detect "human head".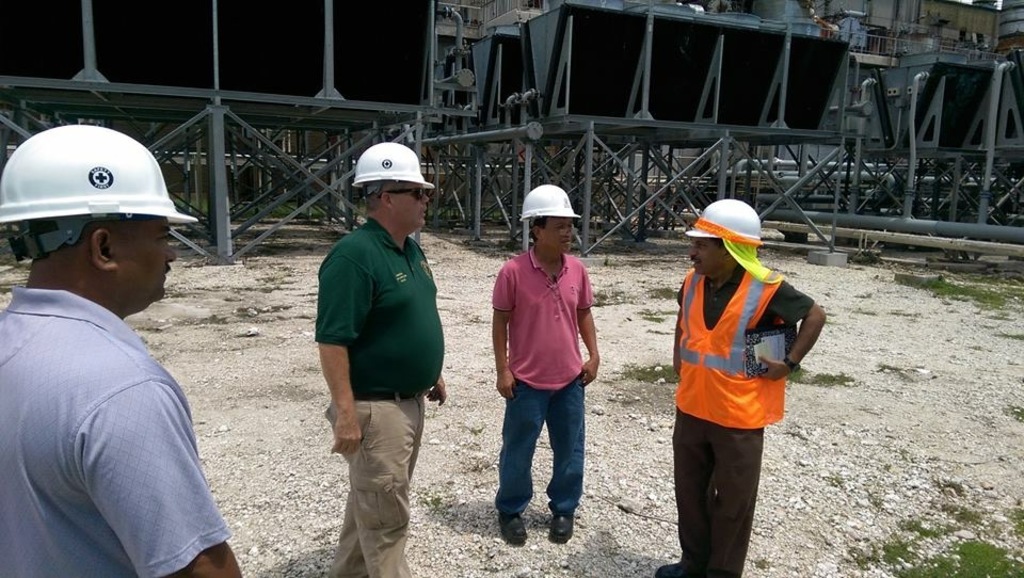
Detected at detection(678, 199, 759, 274).
